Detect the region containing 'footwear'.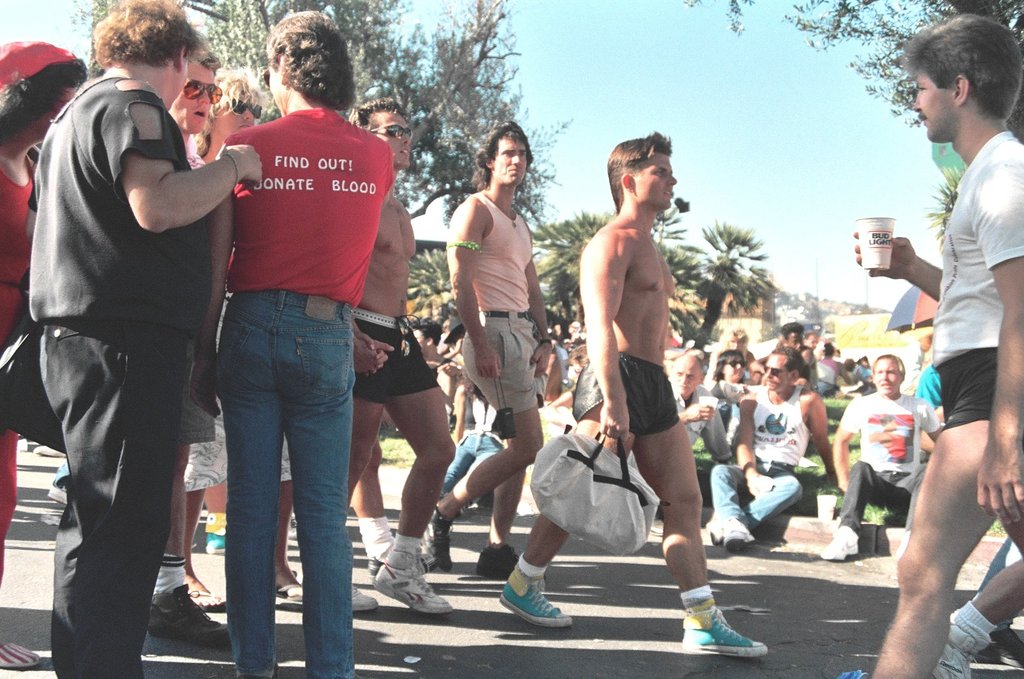
368:553:389:583.
